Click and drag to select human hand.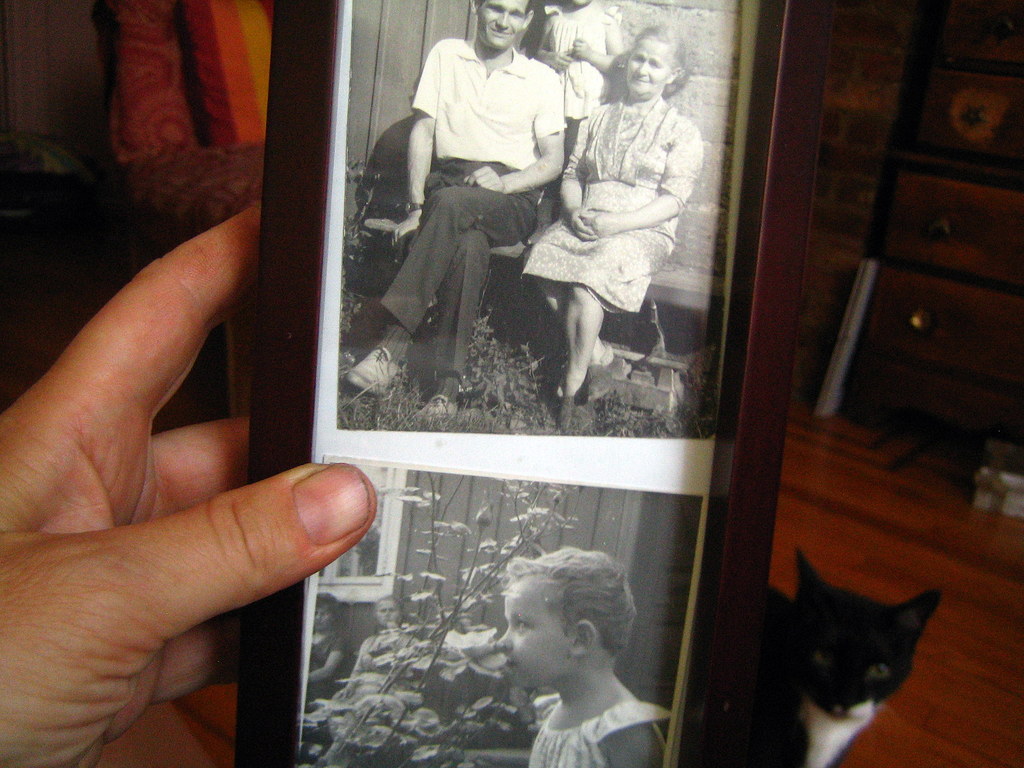
Selection: (x1=463, y1=163, x2=505, y2=195).
